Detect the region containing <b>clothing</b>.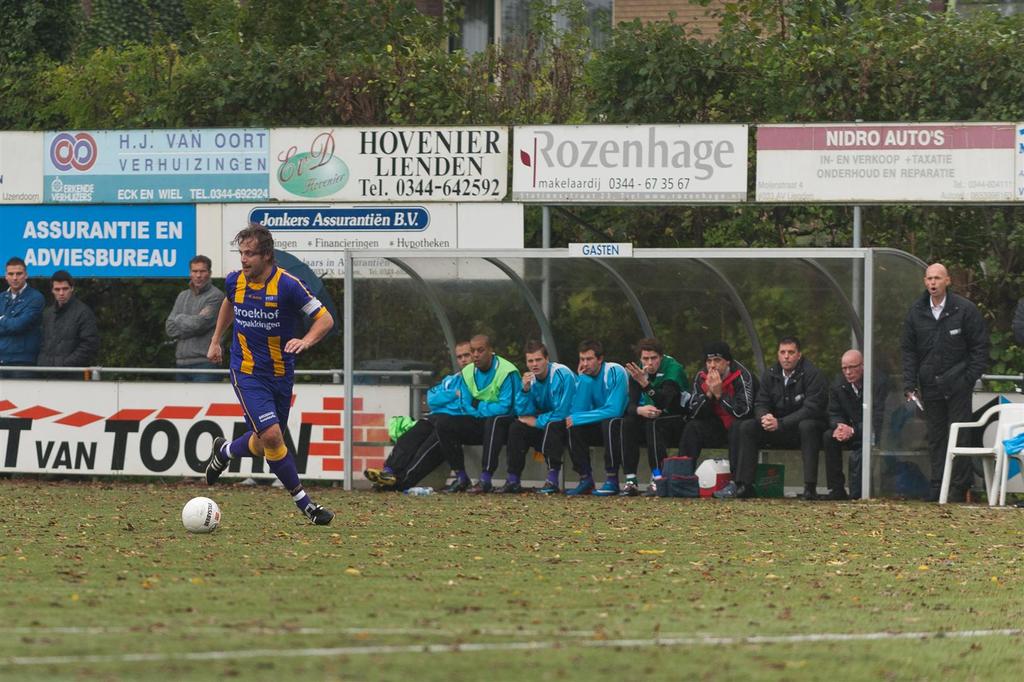
0,285,42,377.
